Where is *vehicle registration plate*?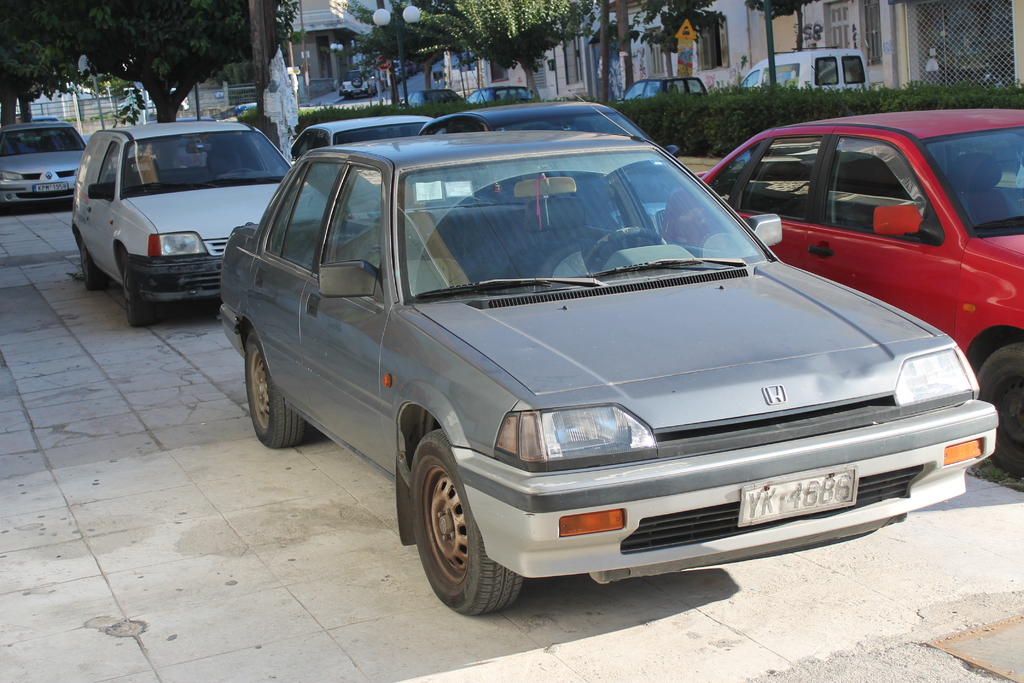
bbox=(738, 464, 857, 527).
